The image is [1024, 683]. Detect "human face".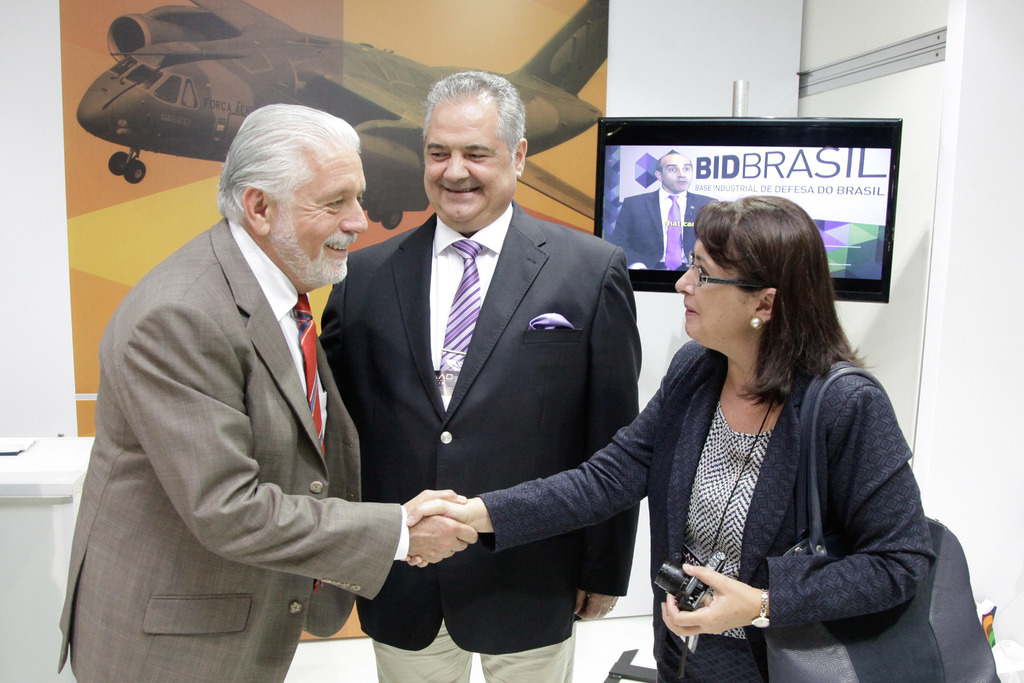
Detection: pyautogui.locateOnScreen(422, 99, 516, 229).
